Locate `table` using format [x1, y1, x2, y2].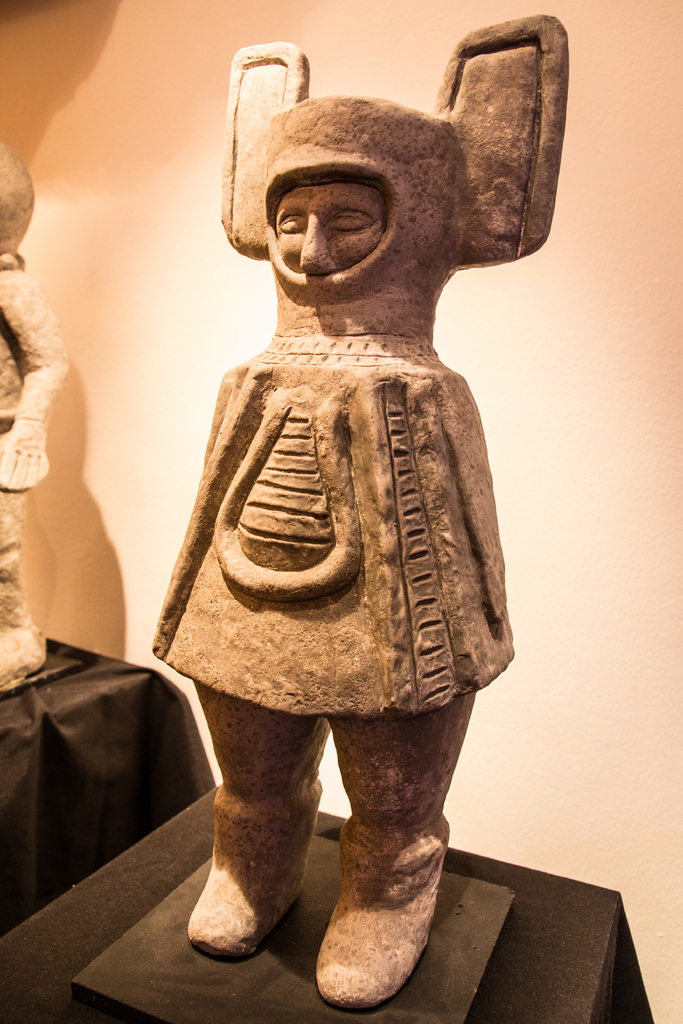
[0, 640, 202, 932].
